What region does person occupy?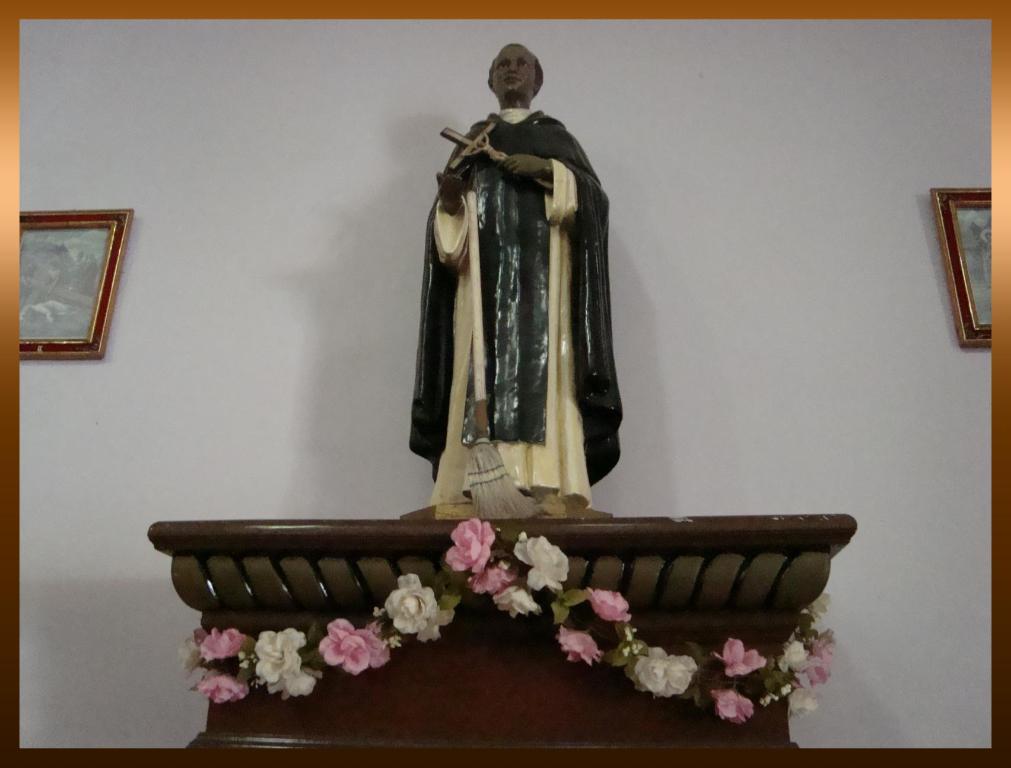
pyautogui.locateOnScreen(18, 300, 73, 327).
